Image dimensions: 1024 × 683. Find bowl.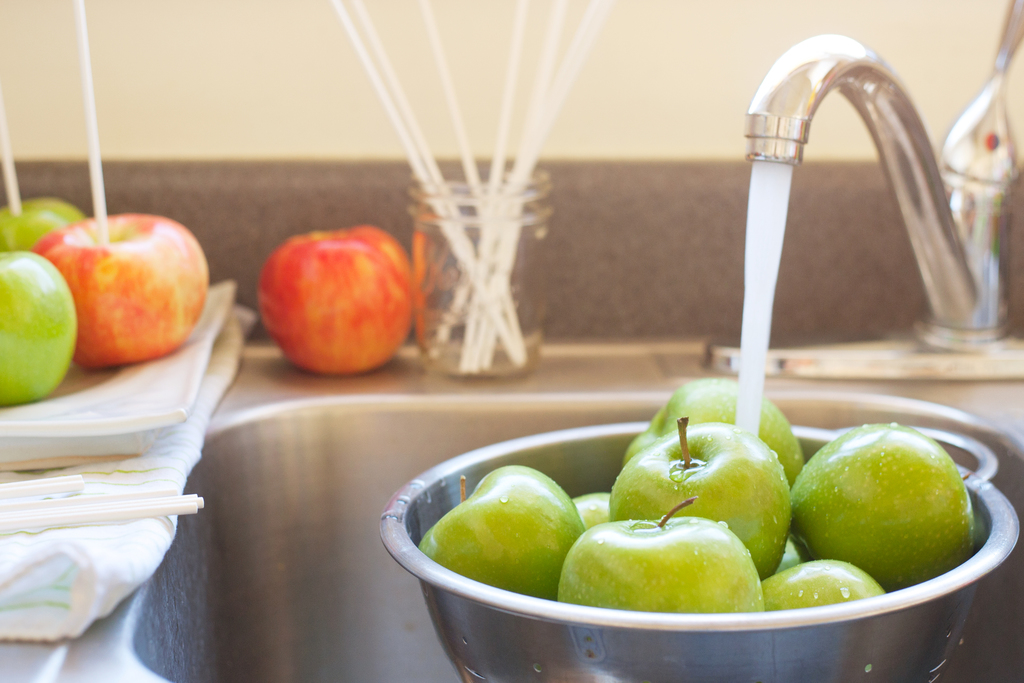
(258, 363, 1023, 682).
